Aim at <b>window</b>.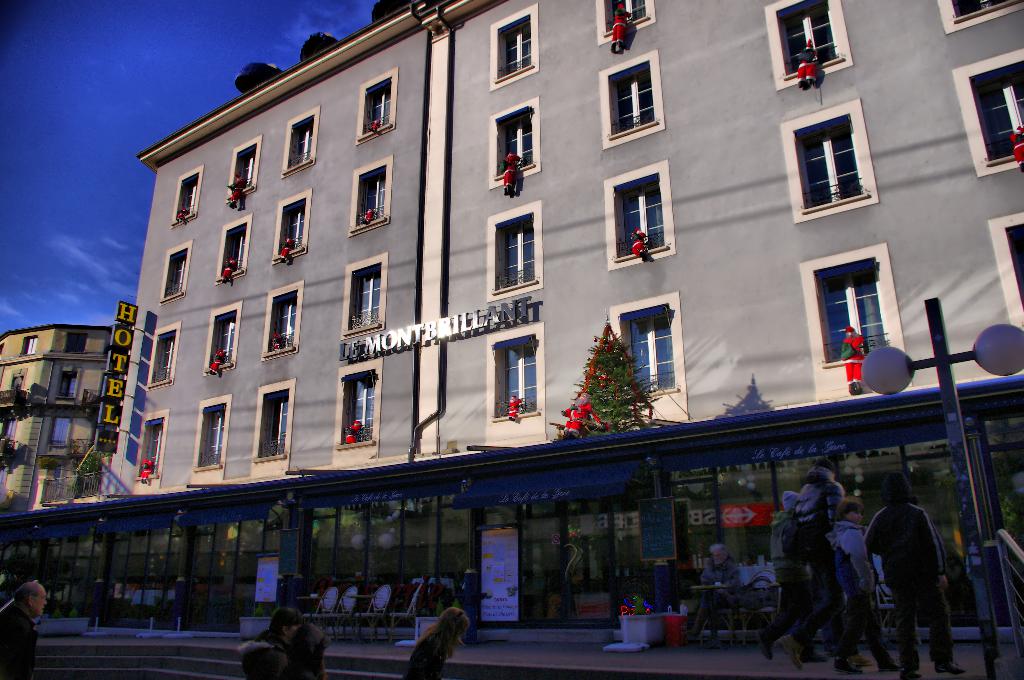
Aimed at locate(611, 169, 665, 259).
